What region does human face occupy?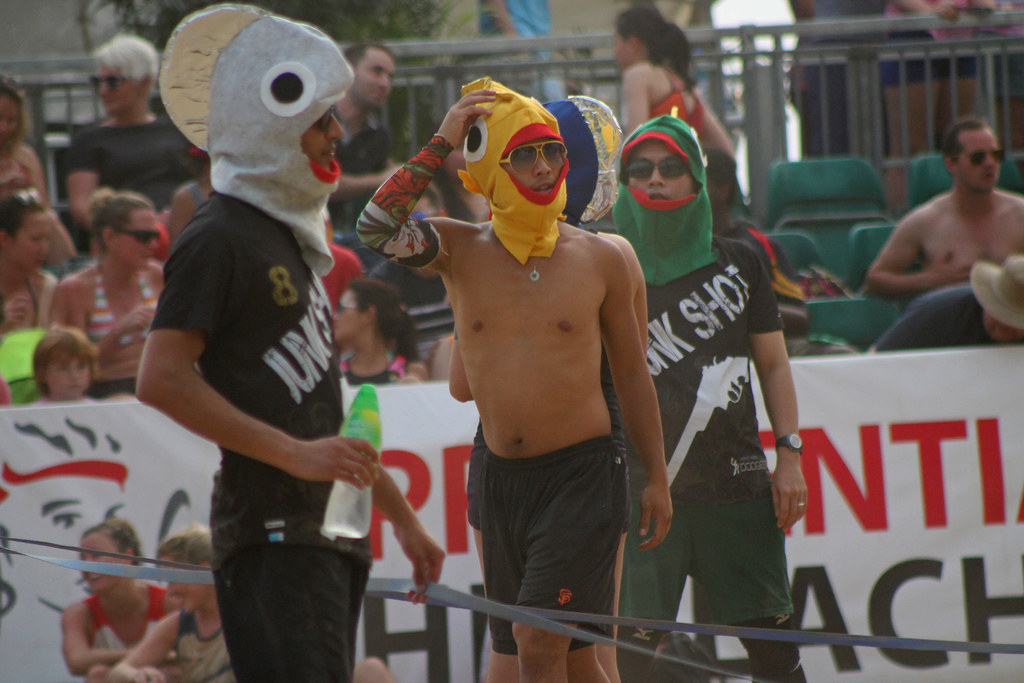
[x1=88, y1=63, x2=141, y2=117].
